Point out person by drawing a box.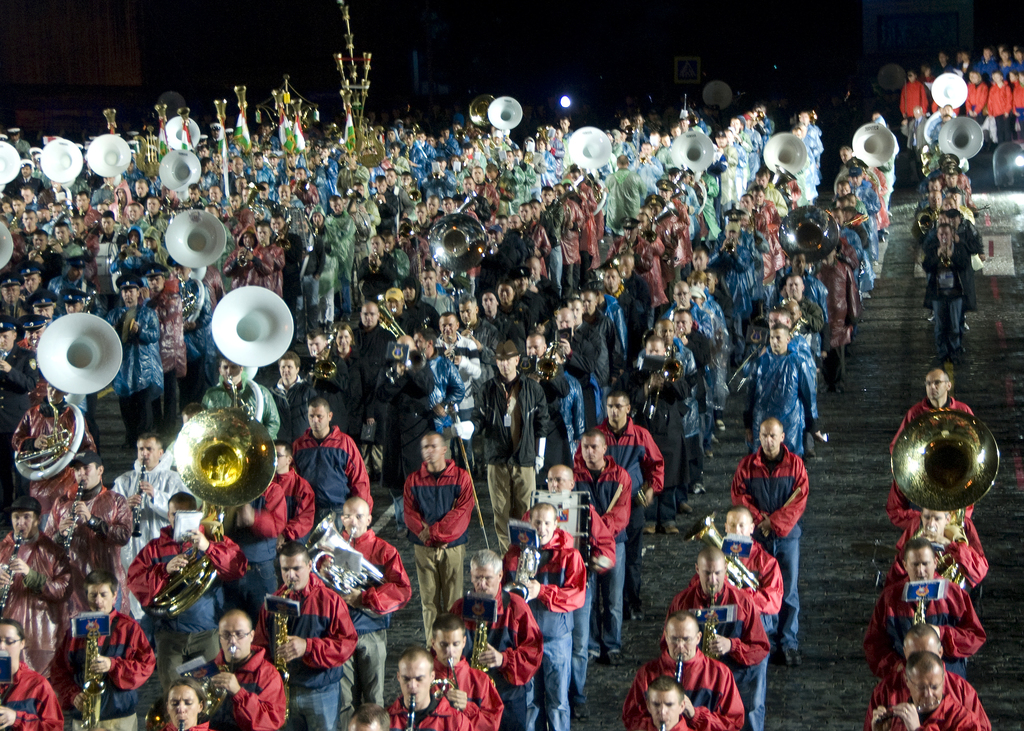
397,431,475,602.
